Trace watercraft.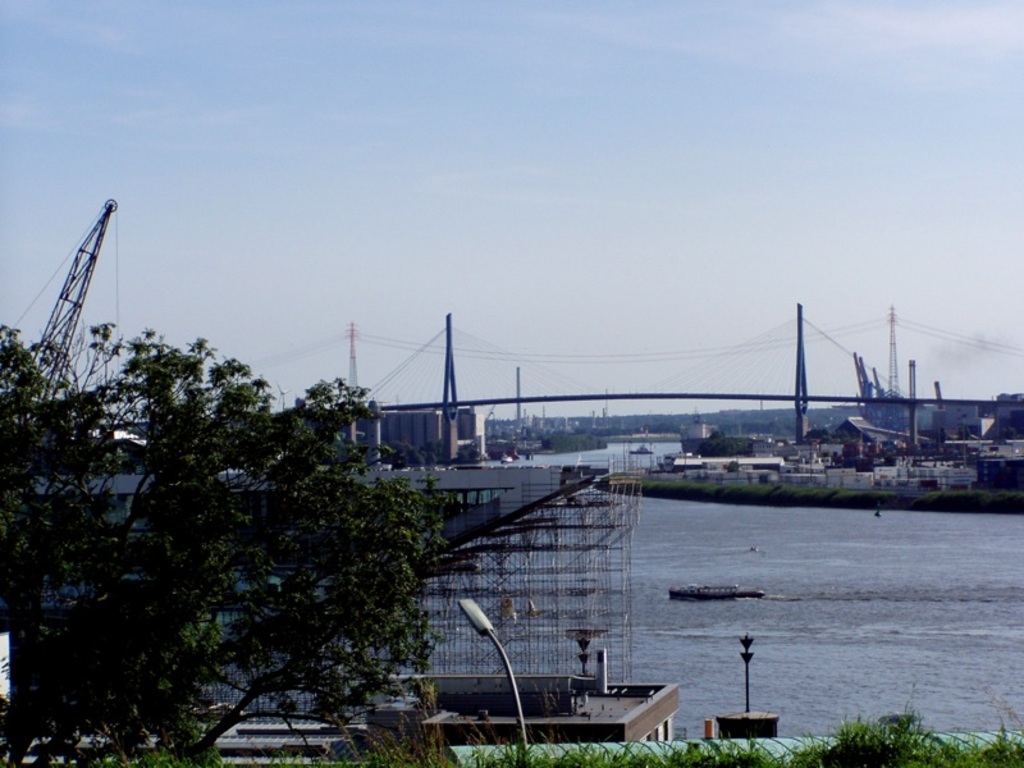
Traced to Rect(667, 584, 767, 602).
